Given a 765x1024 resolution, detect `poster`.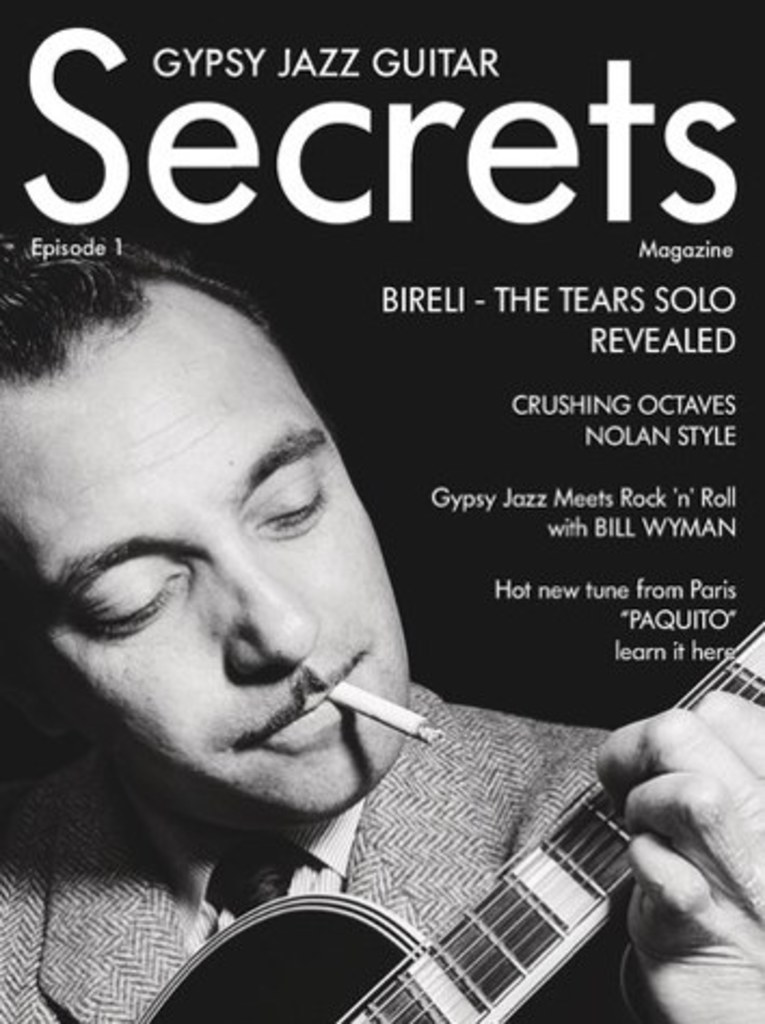
region(0, 0, 763, 1022).
